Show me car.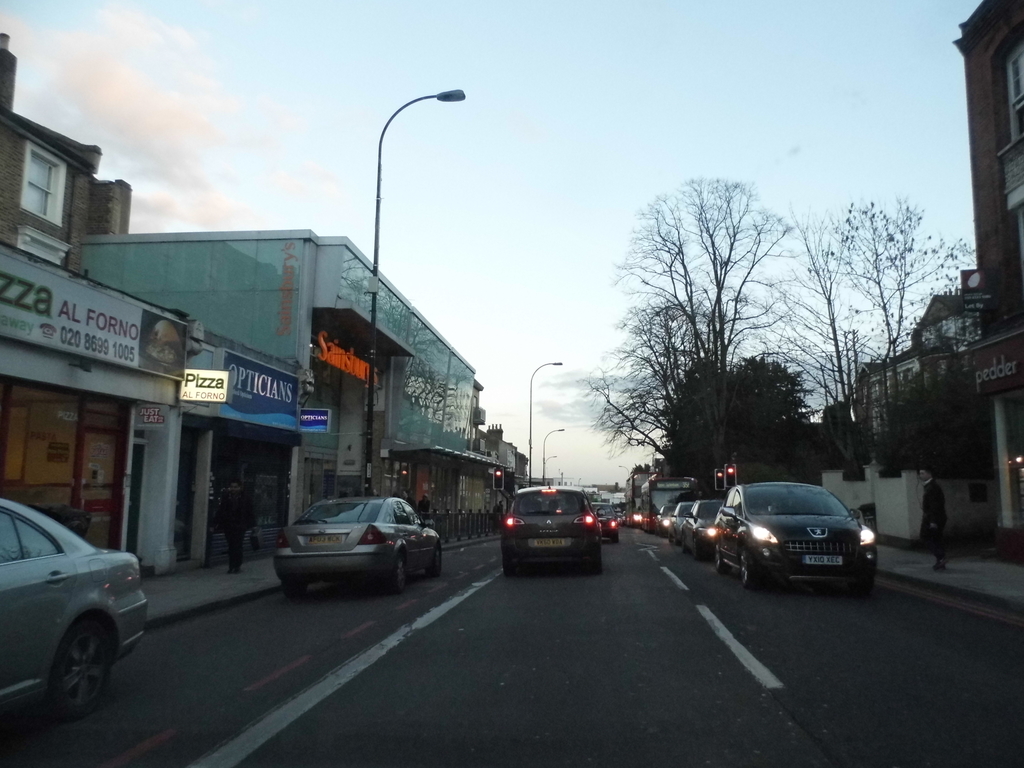
car is here: x1=667 y1=502 x2=695 y2=536.
